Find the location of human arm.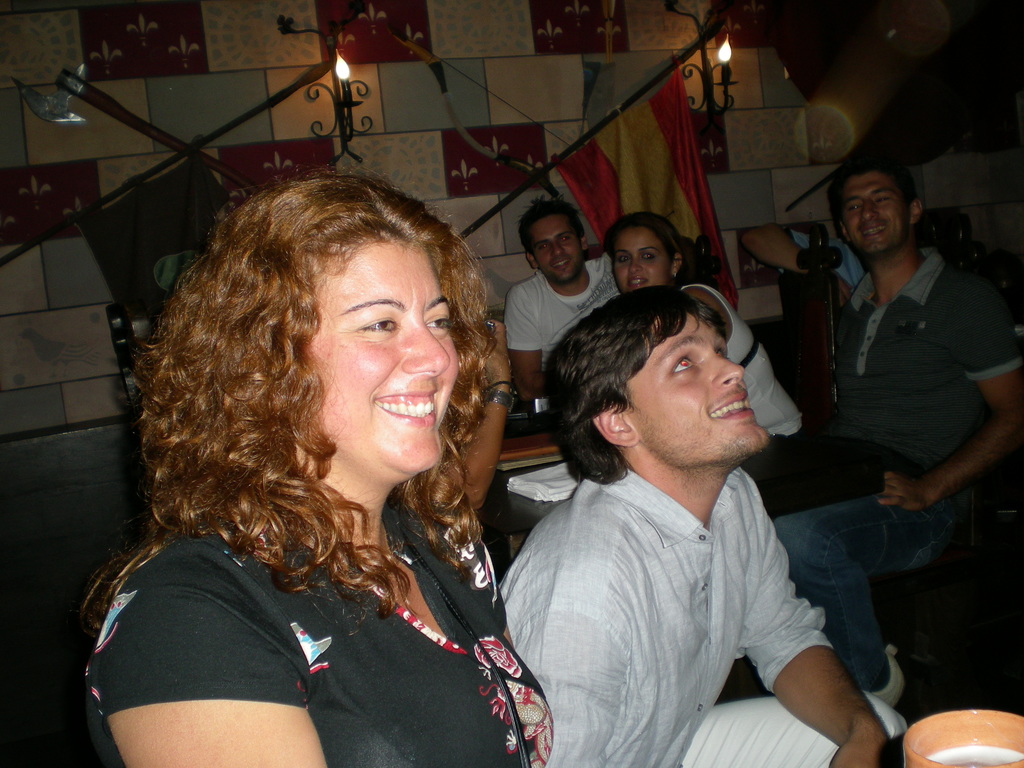
Location: {"x1": 90, "y1": 540, "x2": 330, "y2": 767}.
